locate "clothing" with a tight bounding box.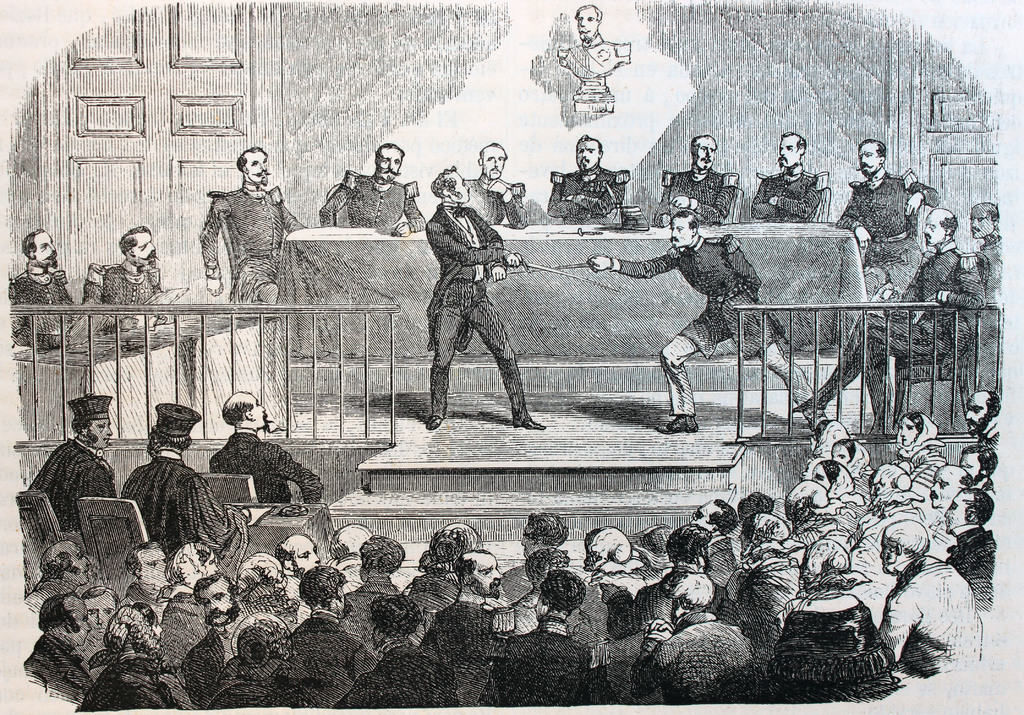
(25, 630, 93, 703).
